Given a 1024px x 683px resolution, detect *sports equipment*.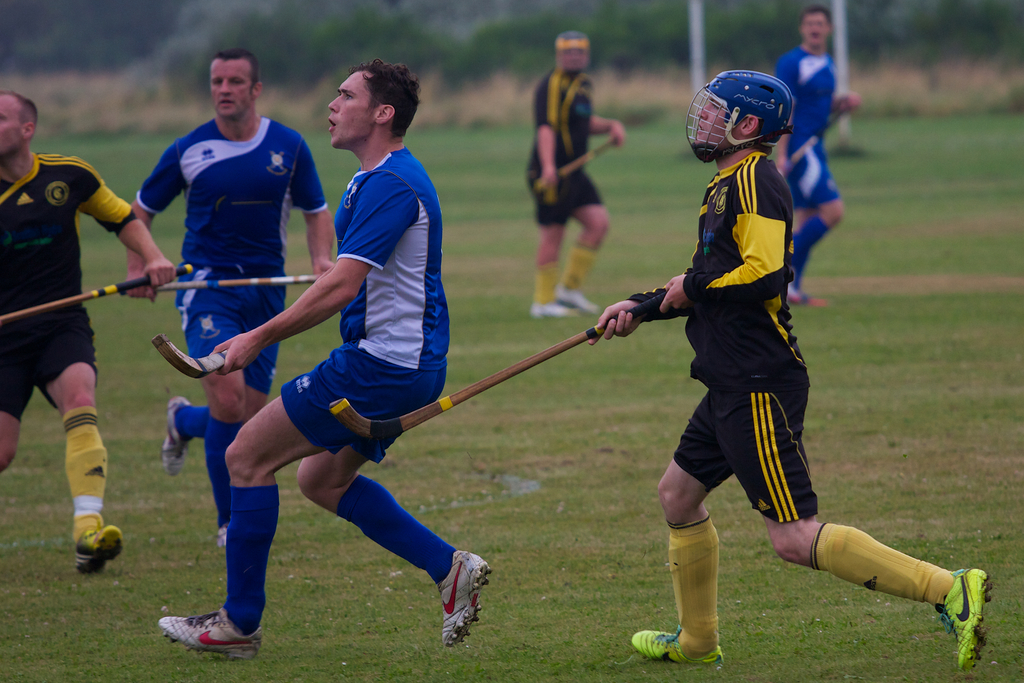
left=156, top=603, right=264, bottom=667.
